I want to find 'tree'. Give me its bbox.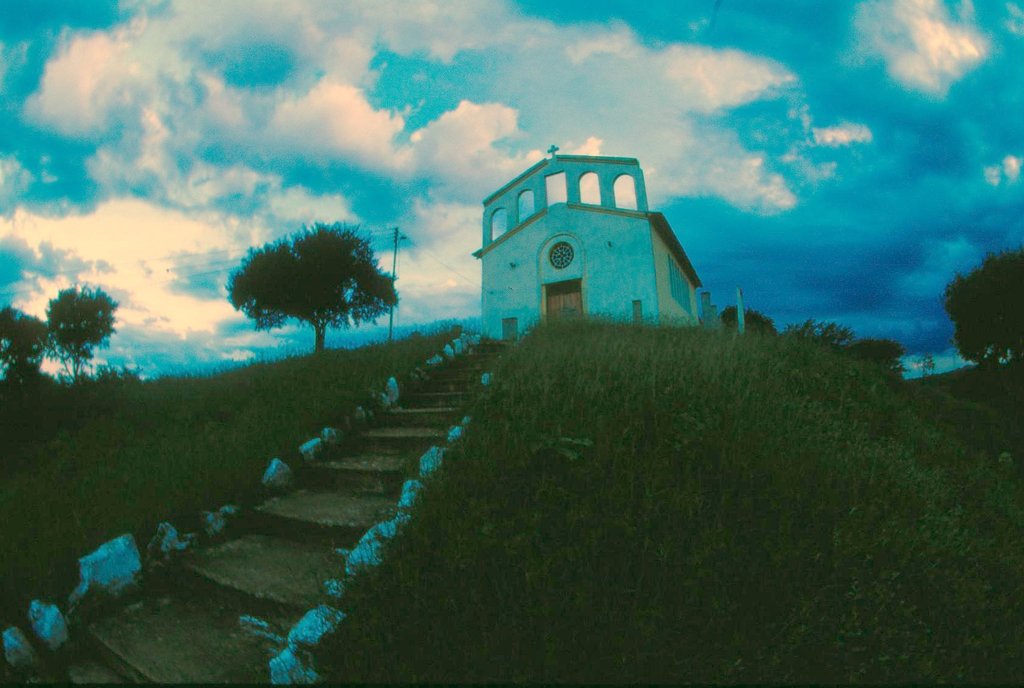
bbox(0, 303, 49, 390).
